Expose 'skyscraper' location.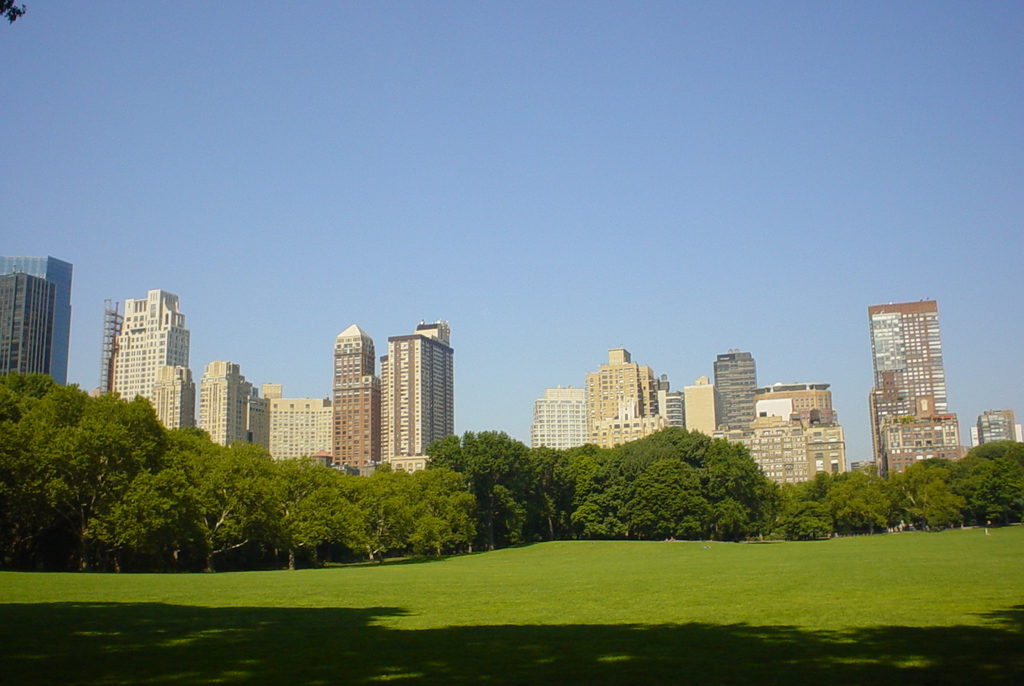
Exposed at [979,414,1019,443].
